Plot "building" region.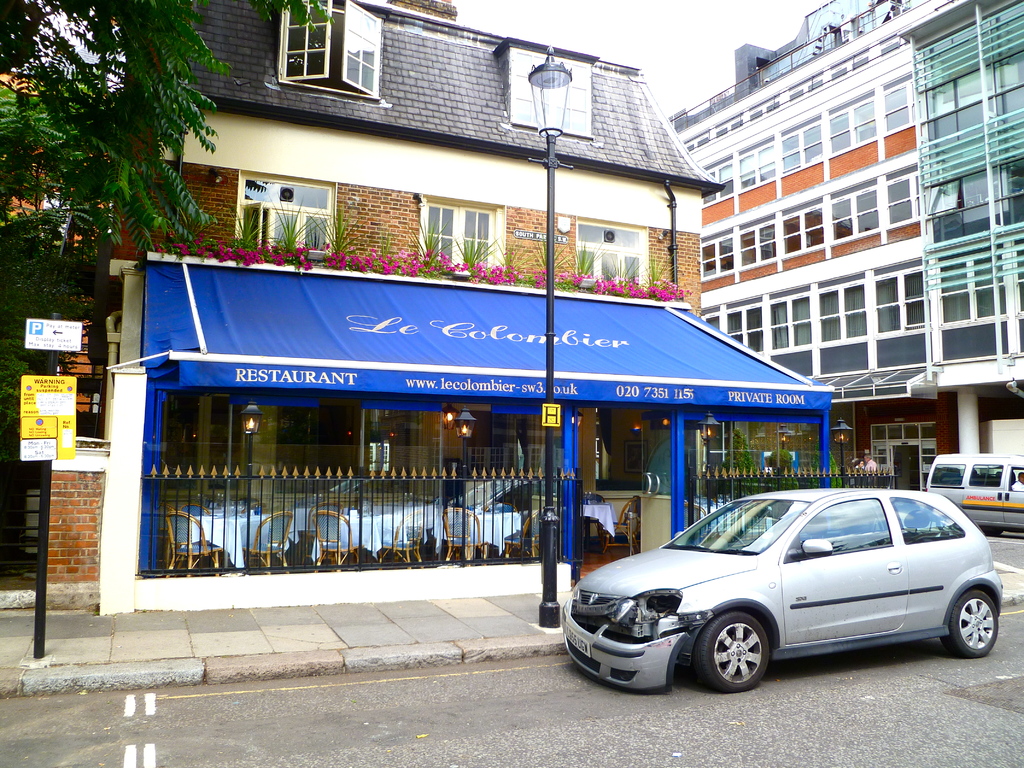
Plotted at x1=899, y1=4, x2=1023, y2=455.
